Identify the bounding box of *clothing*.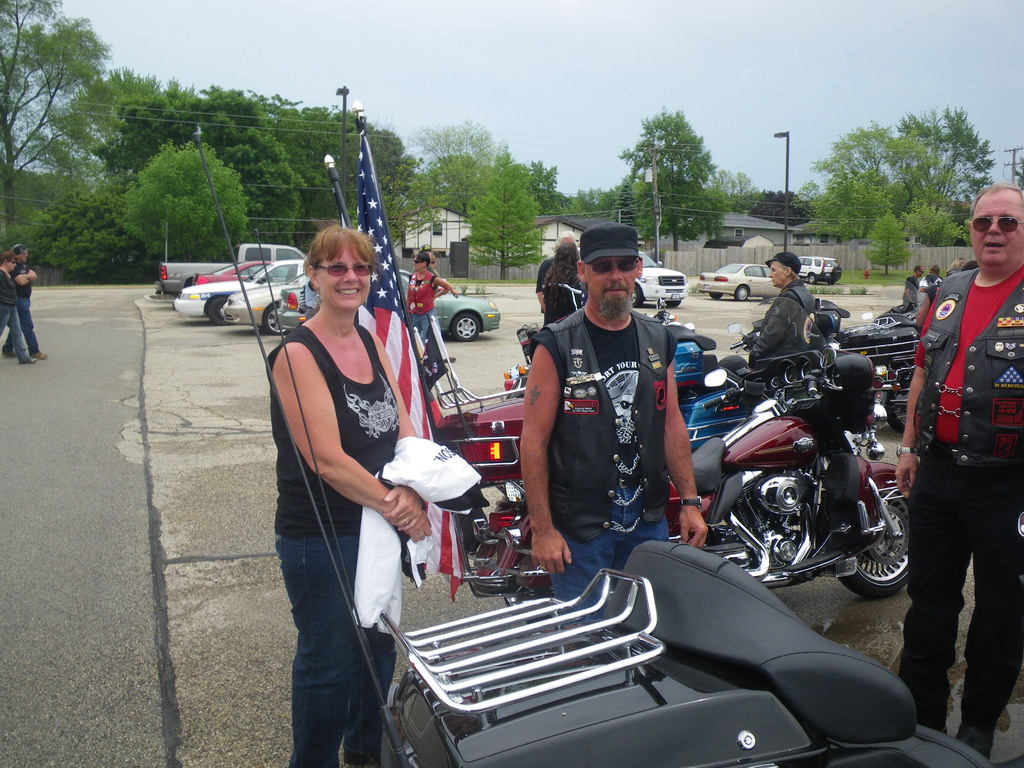
<region>406, 268, 440, 341</region>.
